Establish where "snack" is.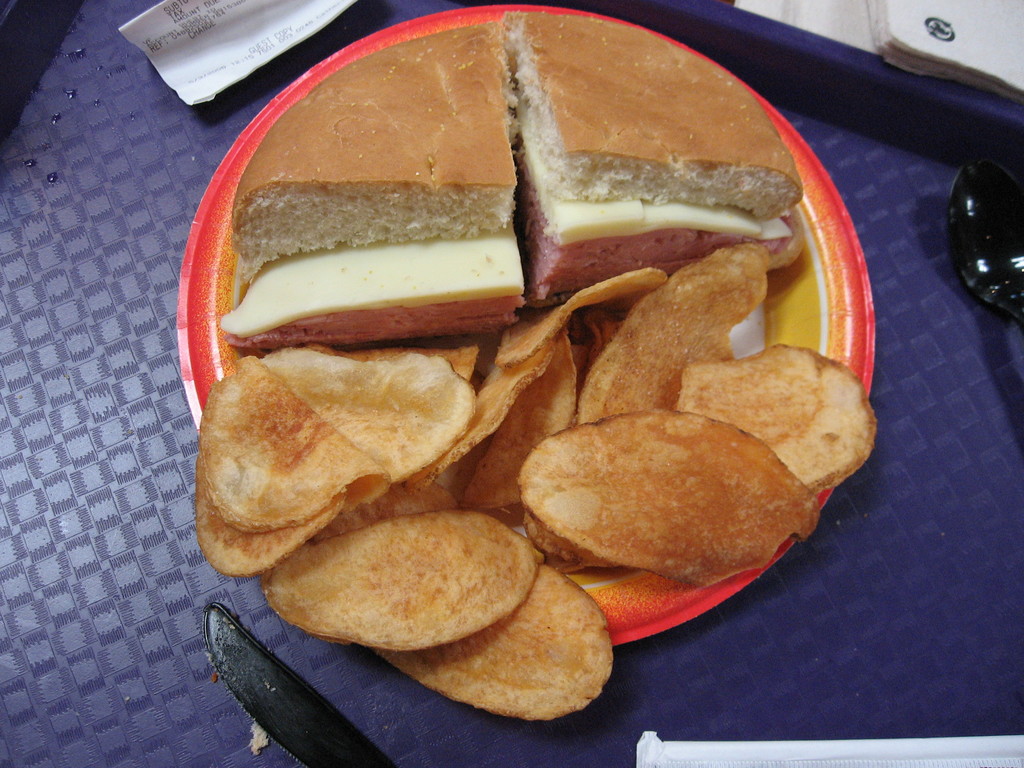
Established at 525,403,815,588.
